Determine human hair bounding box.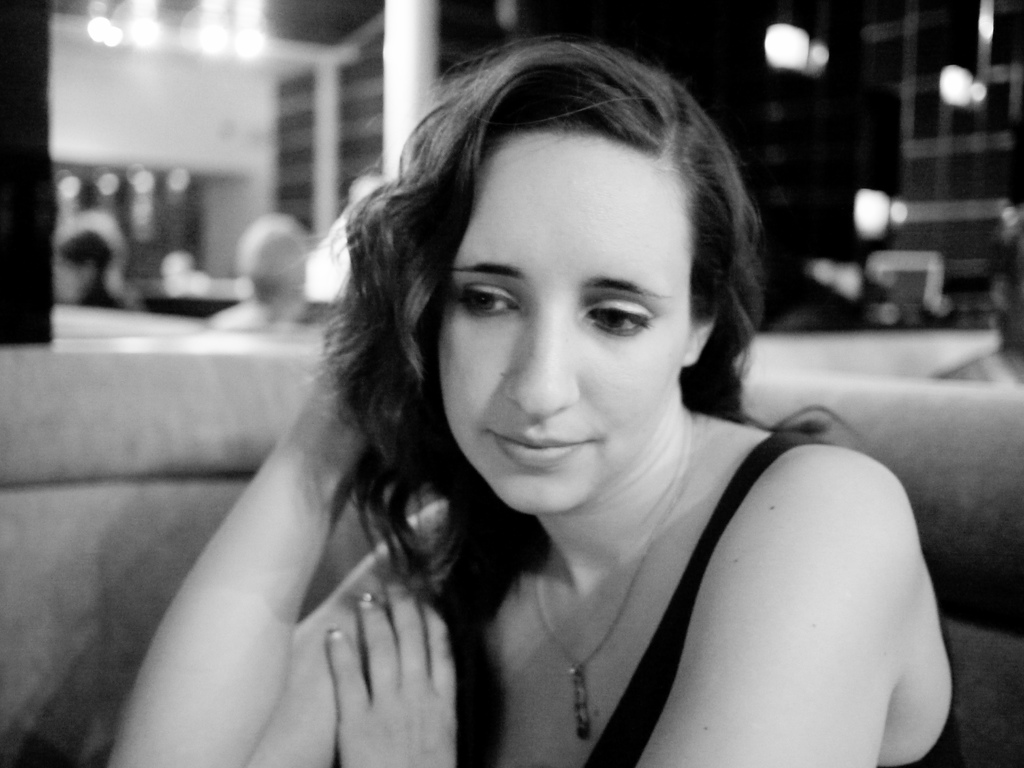
Determined: bbox=[374, 44, 776, 559].
